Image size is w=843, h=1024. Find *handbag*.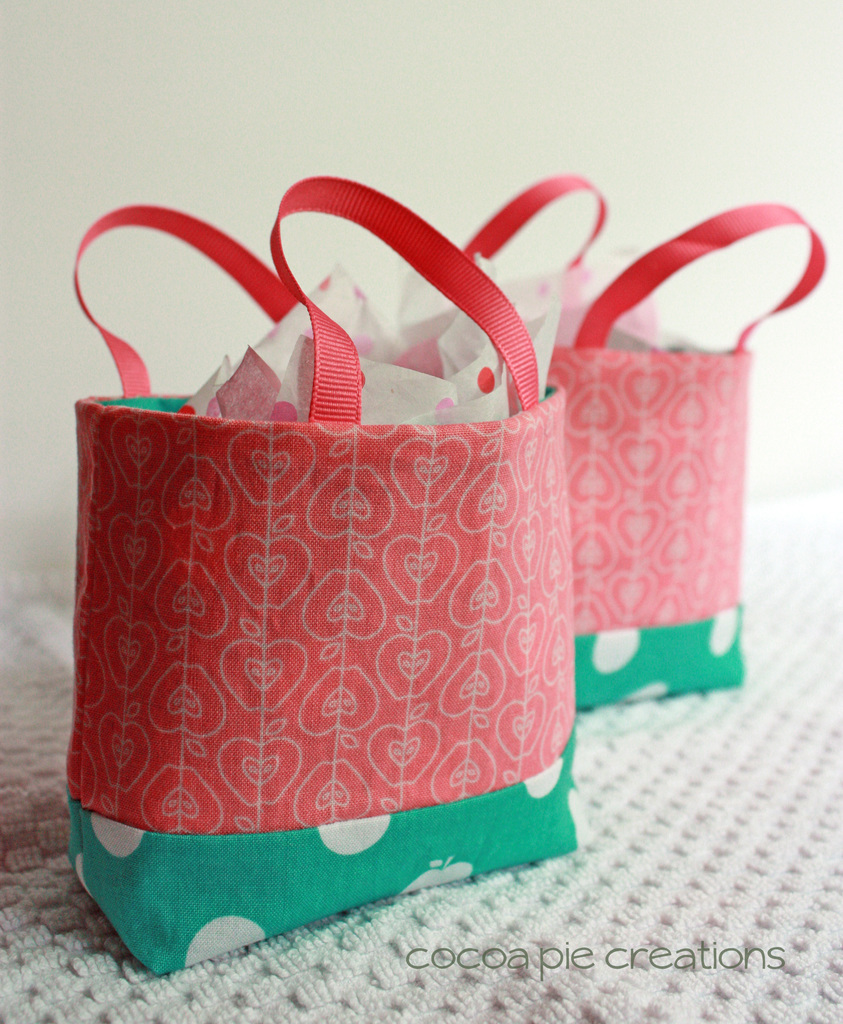
[295,176,820,701].
